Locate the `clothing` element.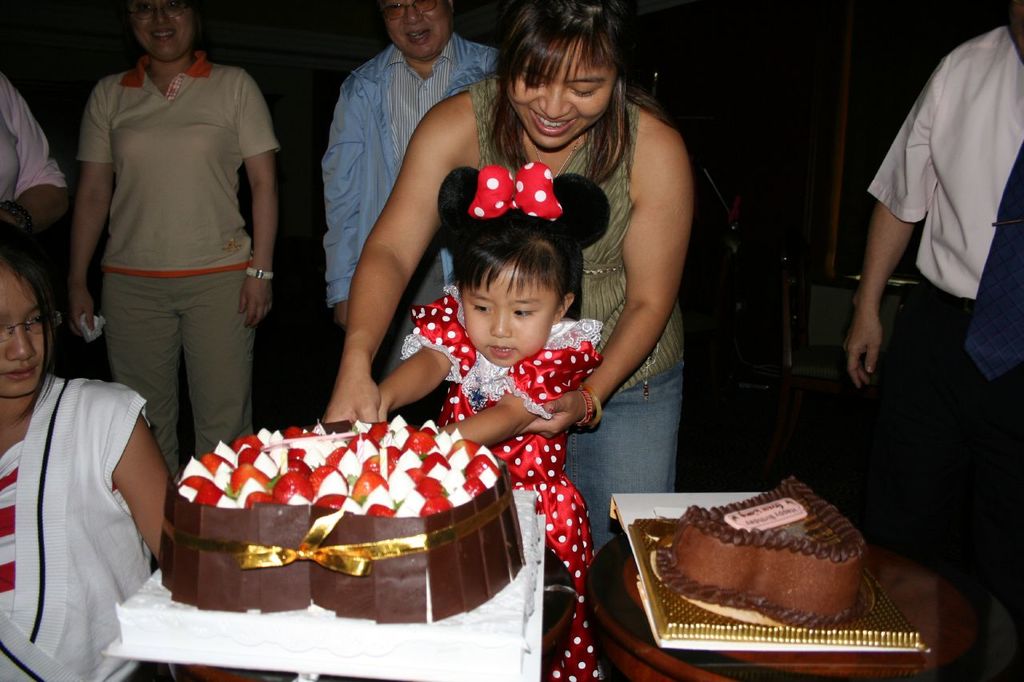
Element bbox: 329/34/499/307.
